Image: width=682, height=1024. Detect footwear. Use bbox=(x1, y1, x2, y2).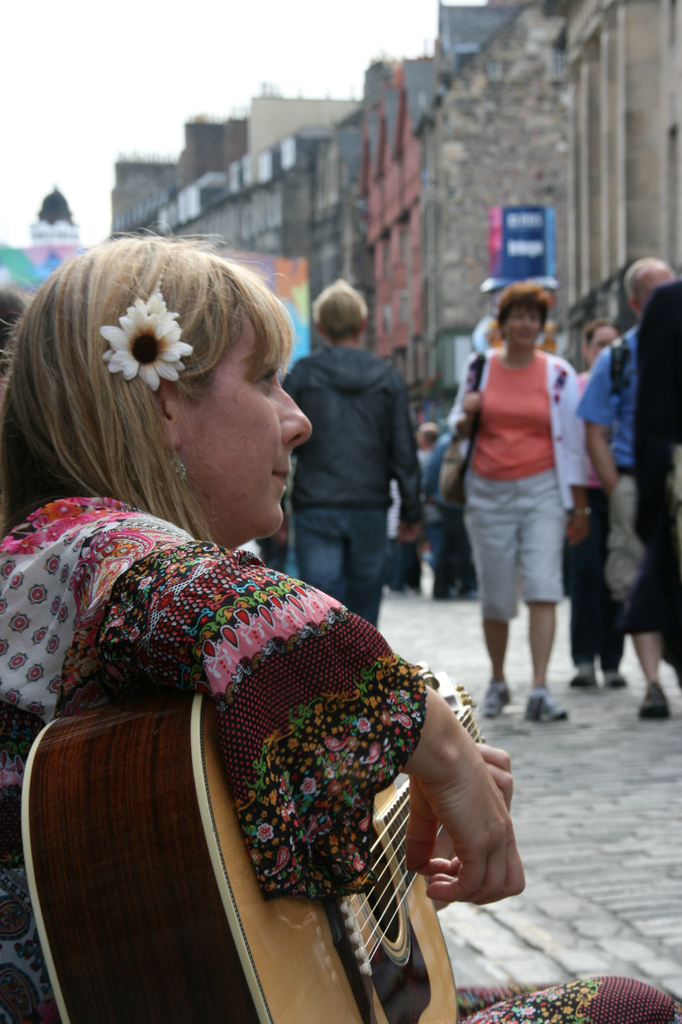
bbox=(643, 687, 676, 721).
